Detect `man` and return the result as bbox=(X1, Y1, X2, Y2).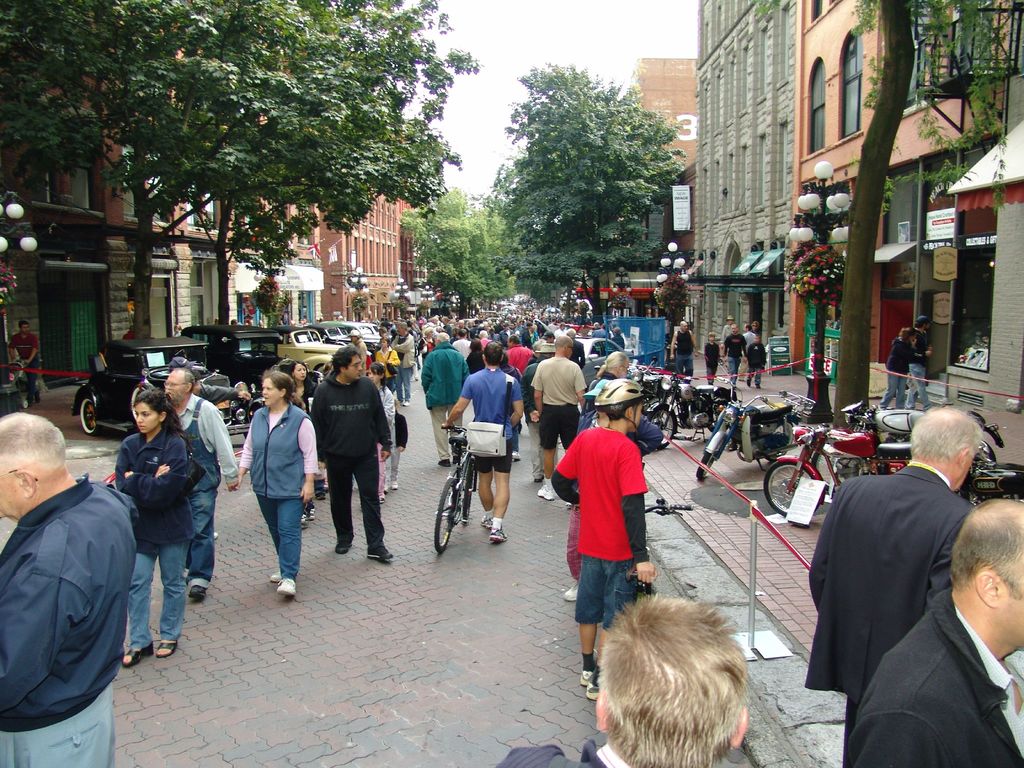
bbox=(723, 322, 744, 389).
